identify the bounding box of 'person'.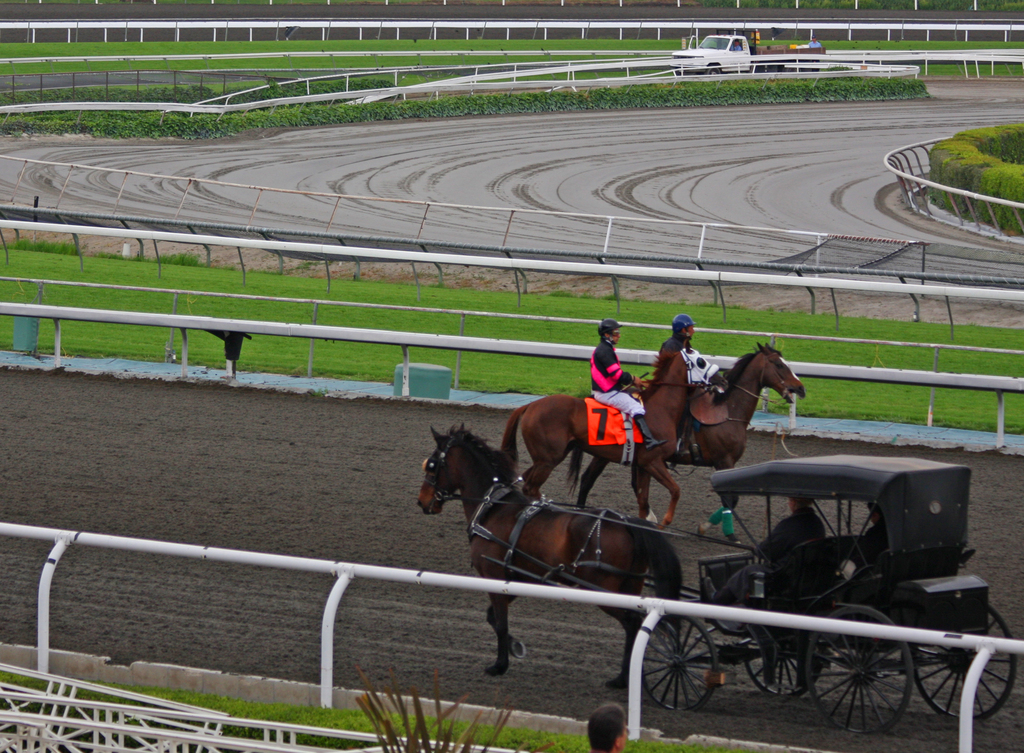
<box>588,319,673,454</box>.
